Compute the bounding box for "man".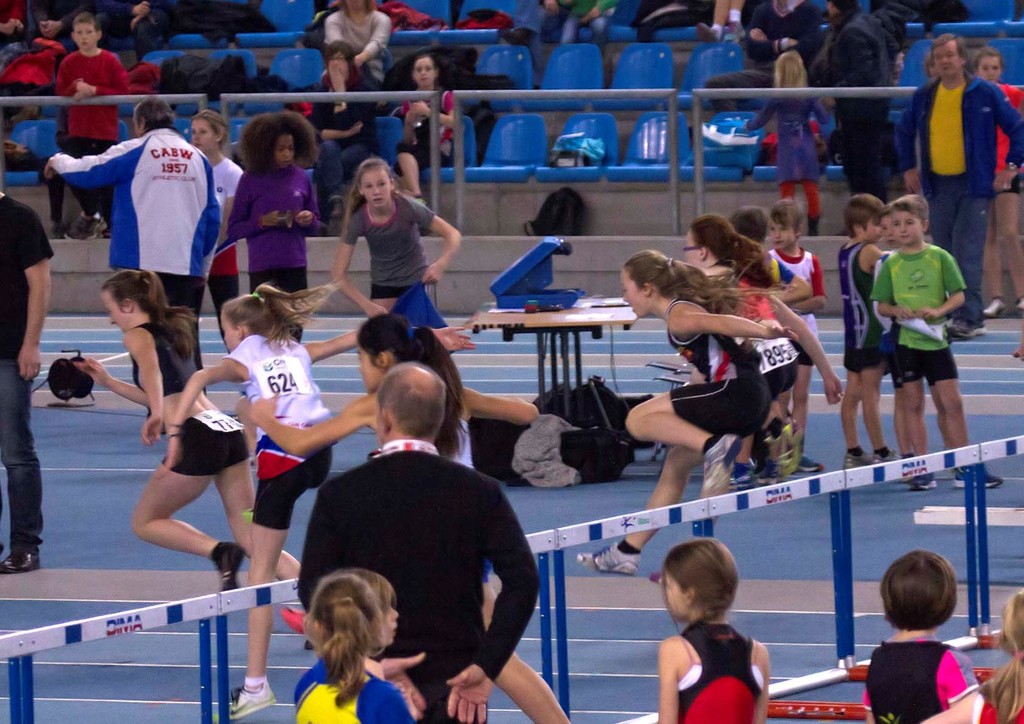
269/410/558/716.
